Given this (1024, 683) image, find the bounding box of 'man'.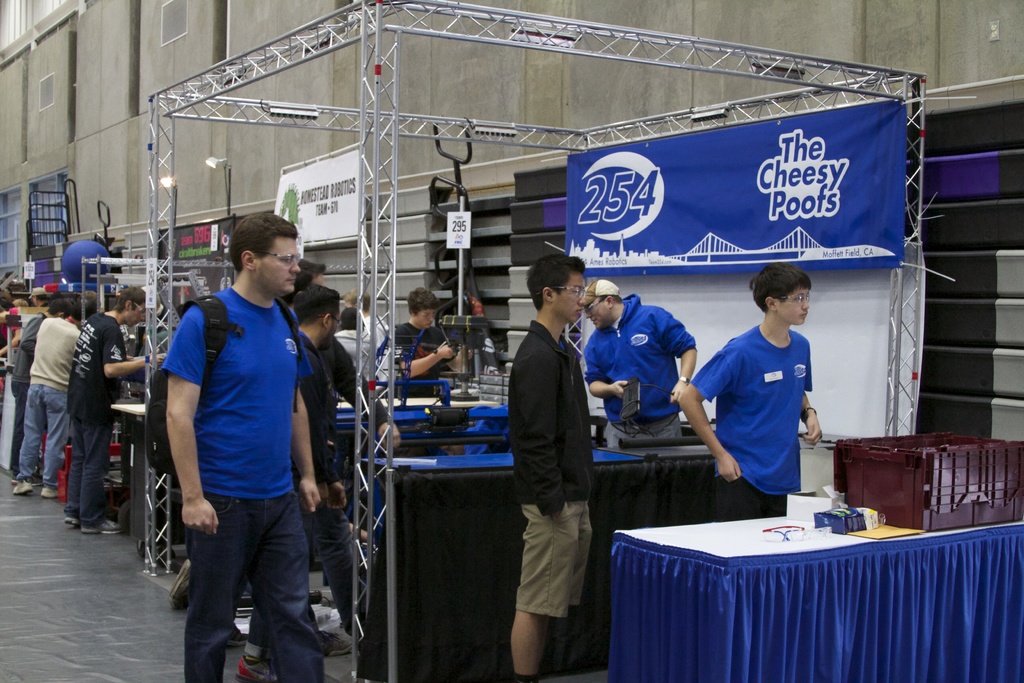
[left=340, top=286, right=399, bottom=399].
